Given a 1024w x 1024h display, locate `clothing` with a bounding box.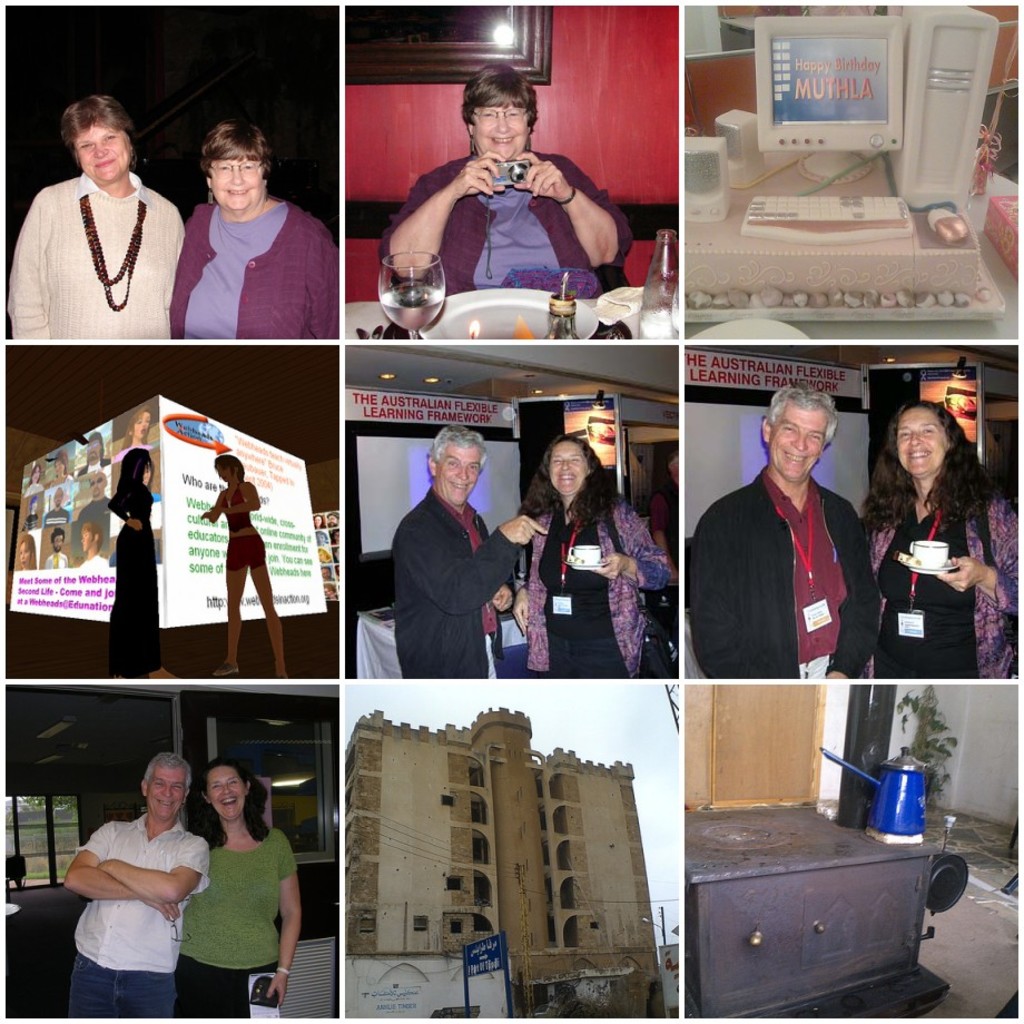
Located: 376,148,633,294.
